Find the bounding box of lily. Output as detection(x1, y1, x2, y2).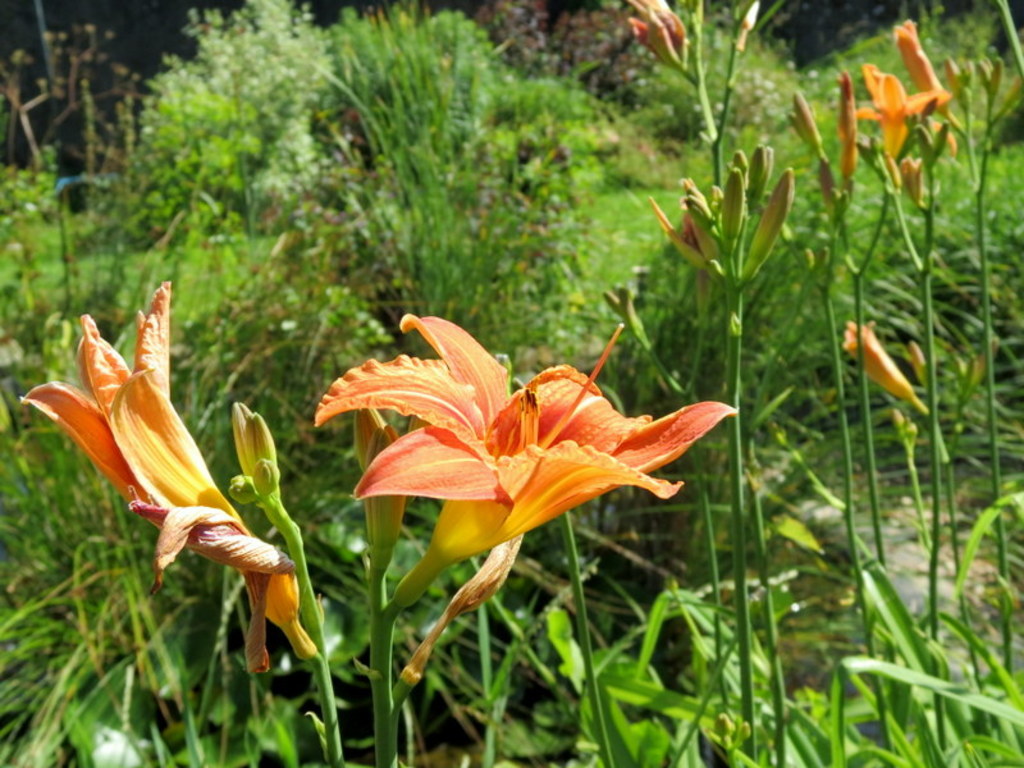
detection(854, 58, 957, 157).
